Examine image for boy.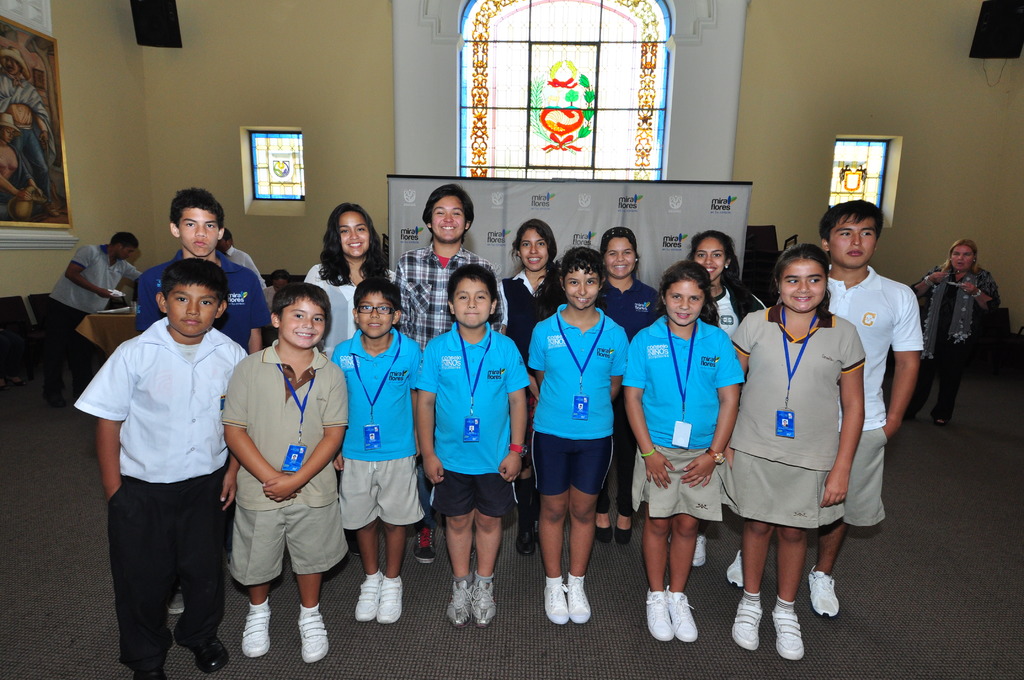
Examination result: {"x1": 219, "y1": 290, "x2": 356, "y2": 668}.
